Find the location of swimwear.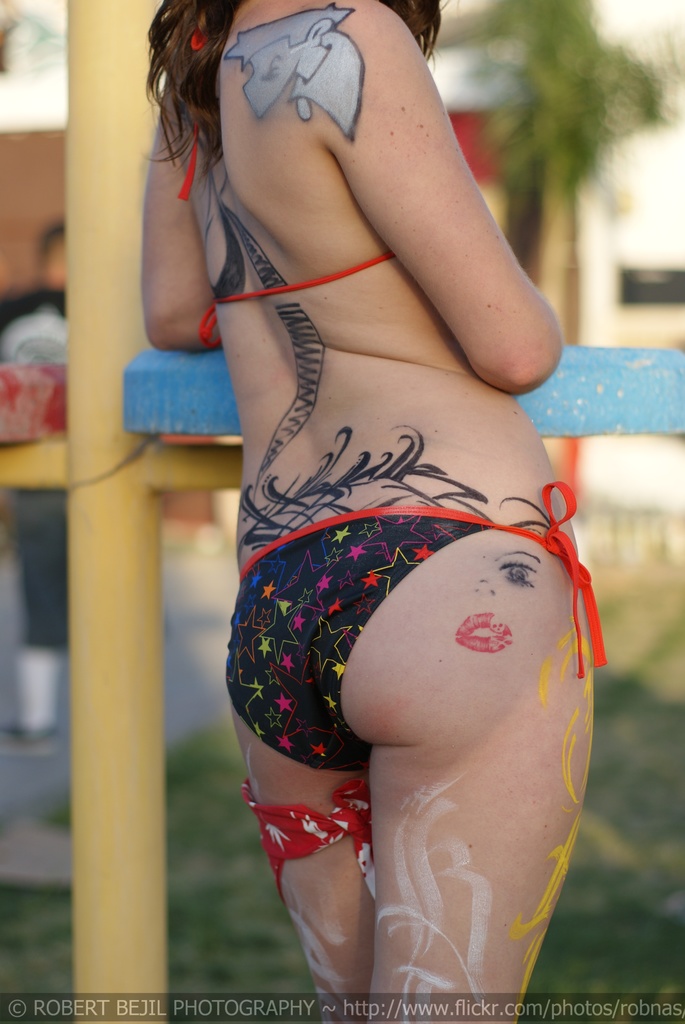
Location: l=222, t=479, r=610, b=766.
